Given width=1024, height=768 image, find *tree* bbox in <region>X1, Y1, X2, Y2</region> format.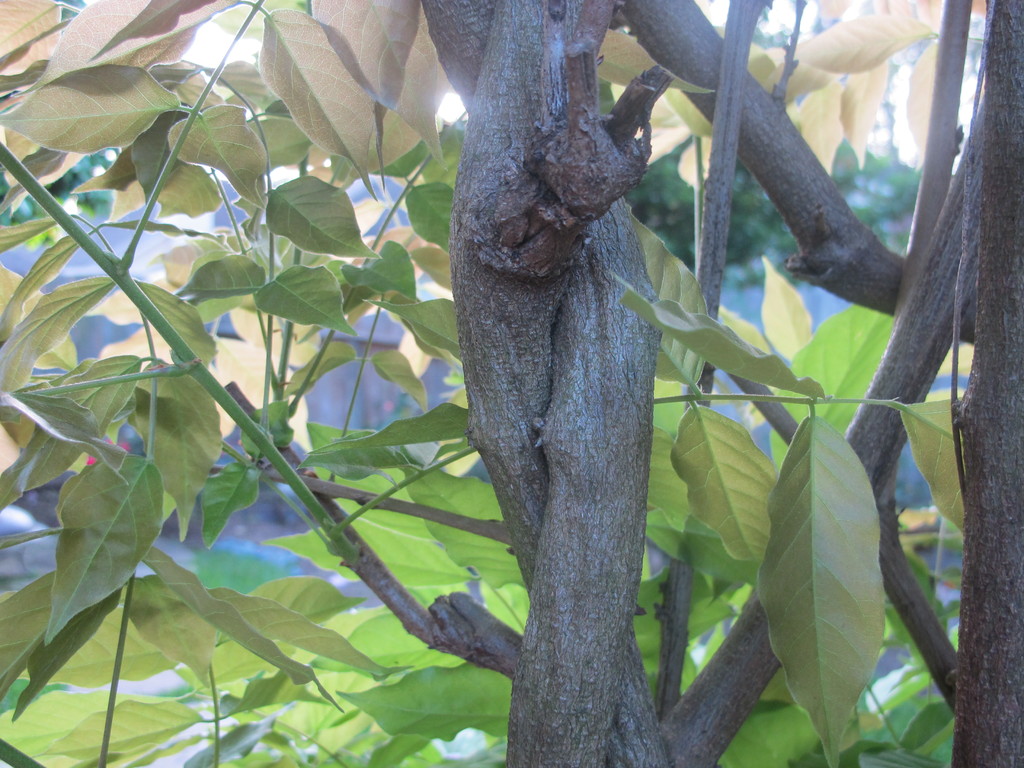
<region>55, 0, 1023, 732</region>.
